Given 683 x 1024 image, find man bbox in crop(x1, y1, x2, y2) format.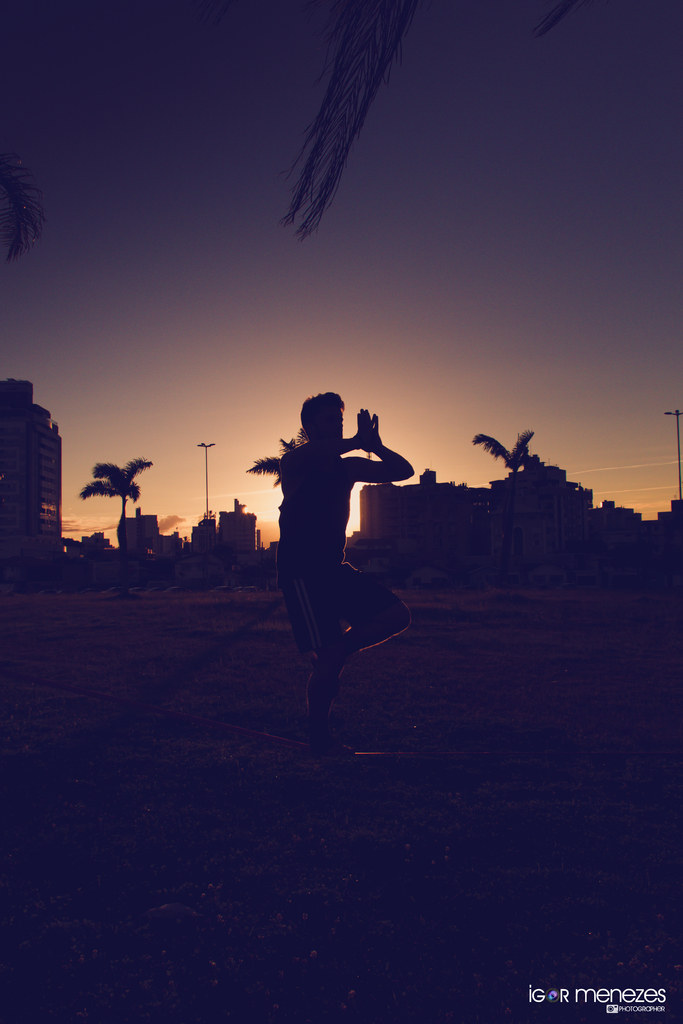
crop(266, 361, 423, 762).
